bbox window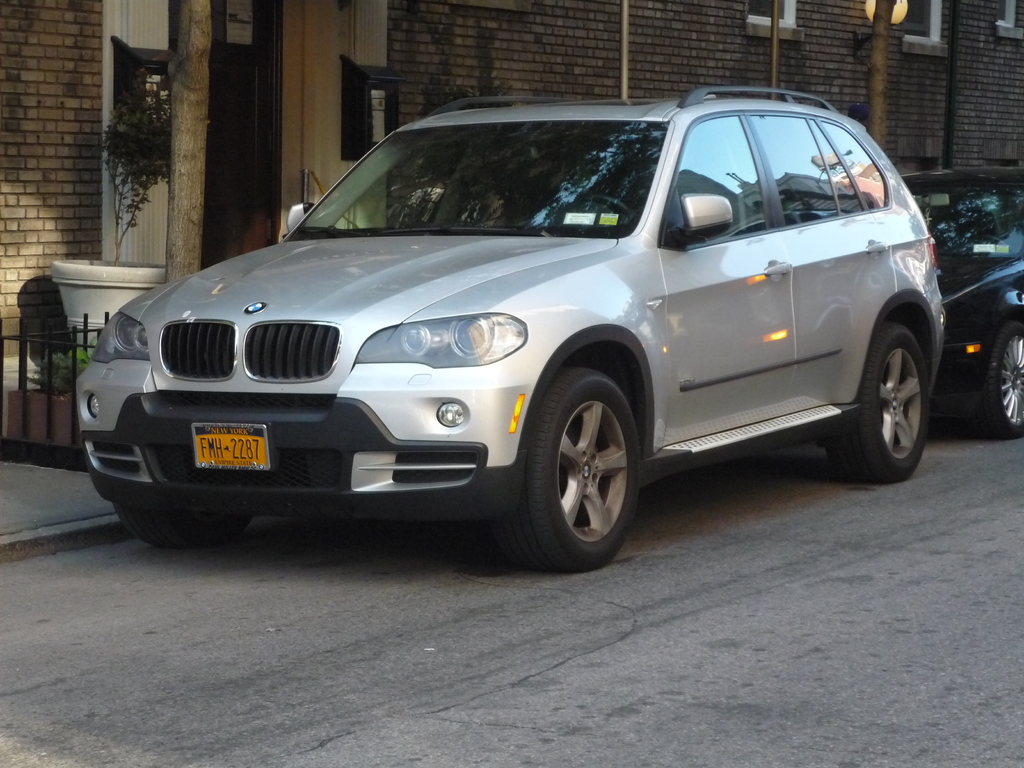
locate(746, 110, 866, 230)
